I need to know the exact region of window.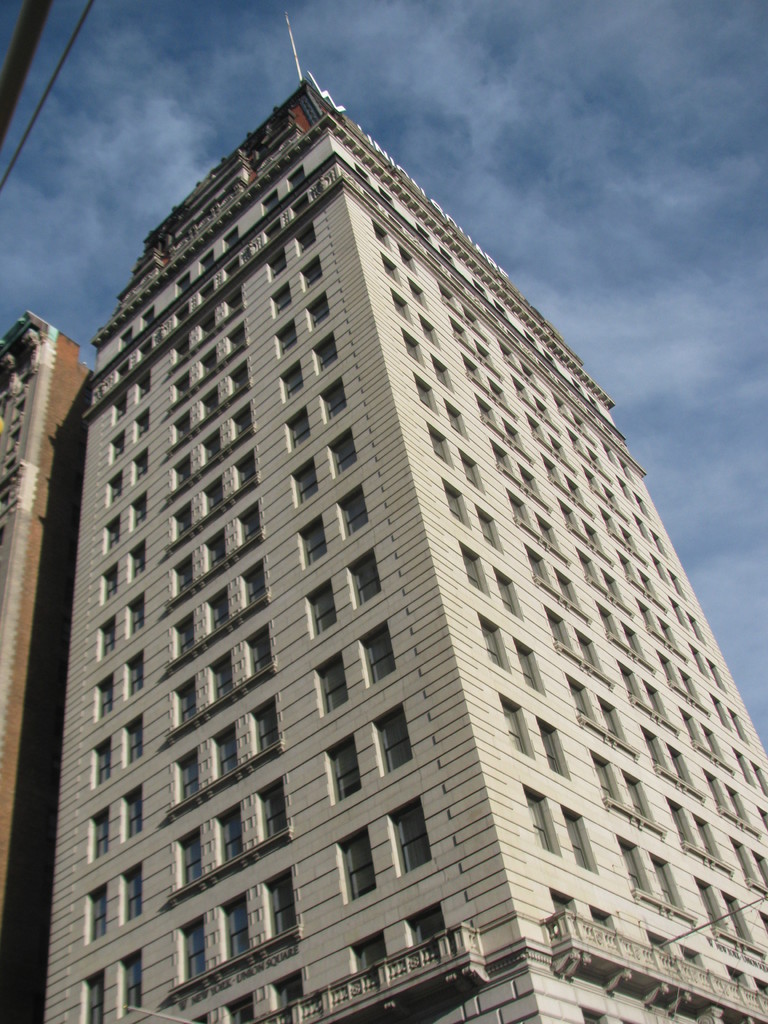
Region: (224, 886, 248, 956).
